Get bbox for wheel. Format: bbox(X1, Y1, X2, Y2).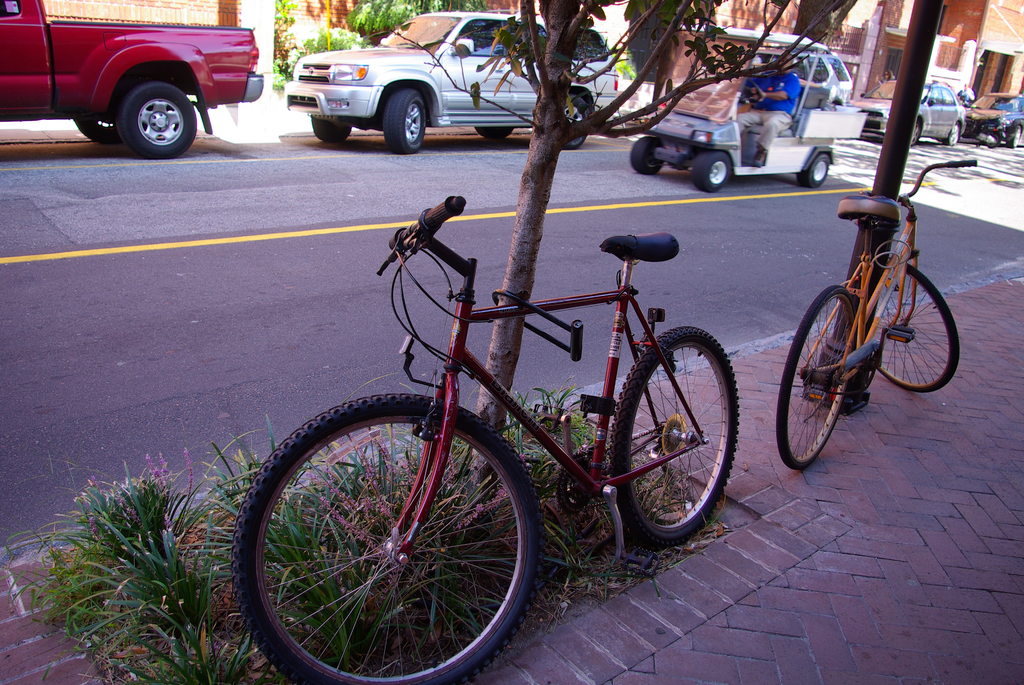
bbox(876, 261, 962, 393).
